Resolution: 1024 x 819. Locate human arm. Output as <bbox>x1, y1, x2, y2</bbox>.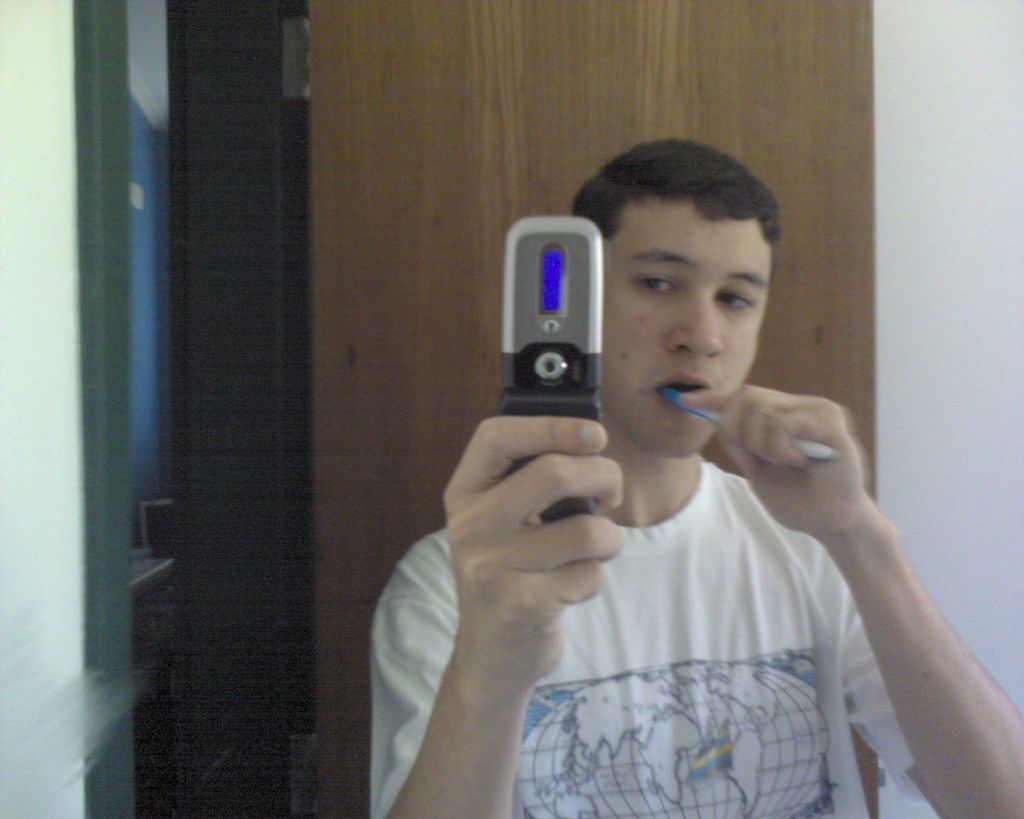
<bbox>739, 366, 984, 807</bbox>.
